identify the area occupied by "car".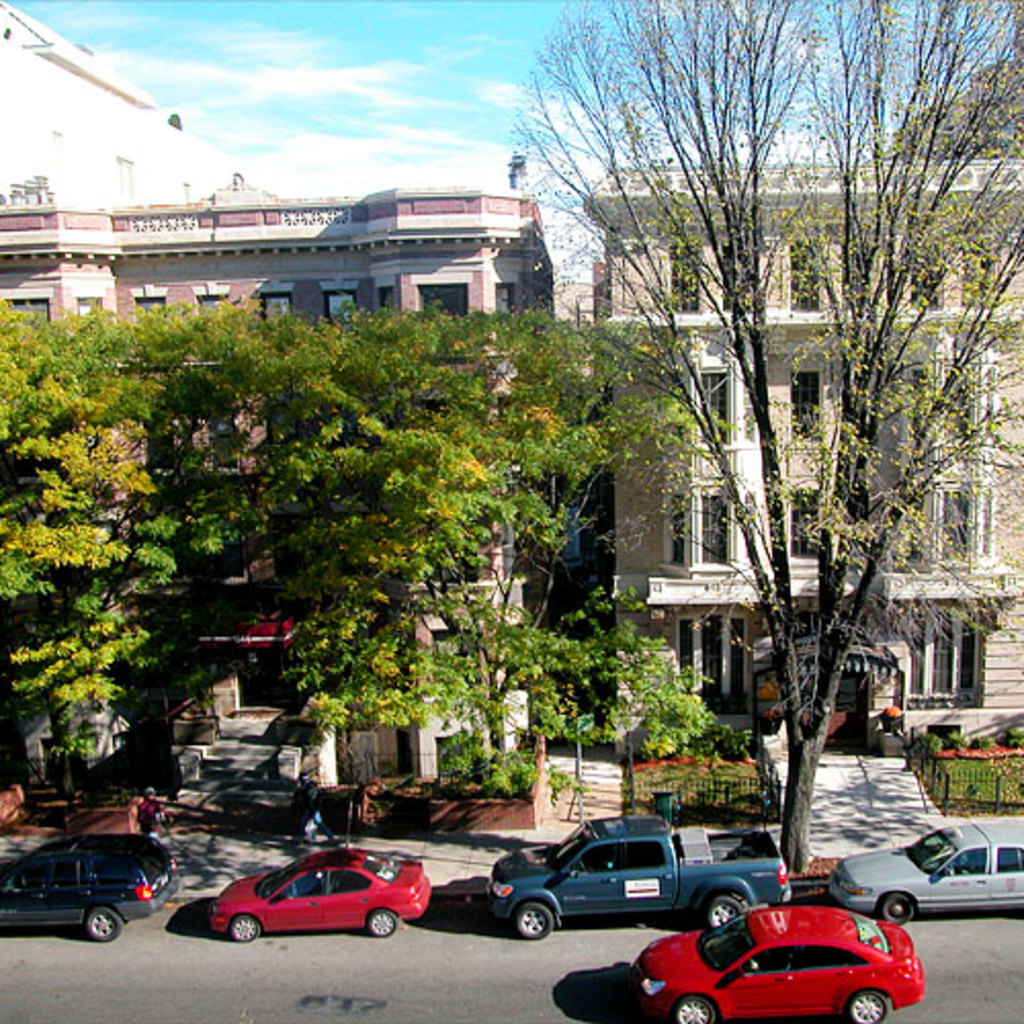
Area: pyautogui.locateOnScreen(631, 901, 928, 1022).
